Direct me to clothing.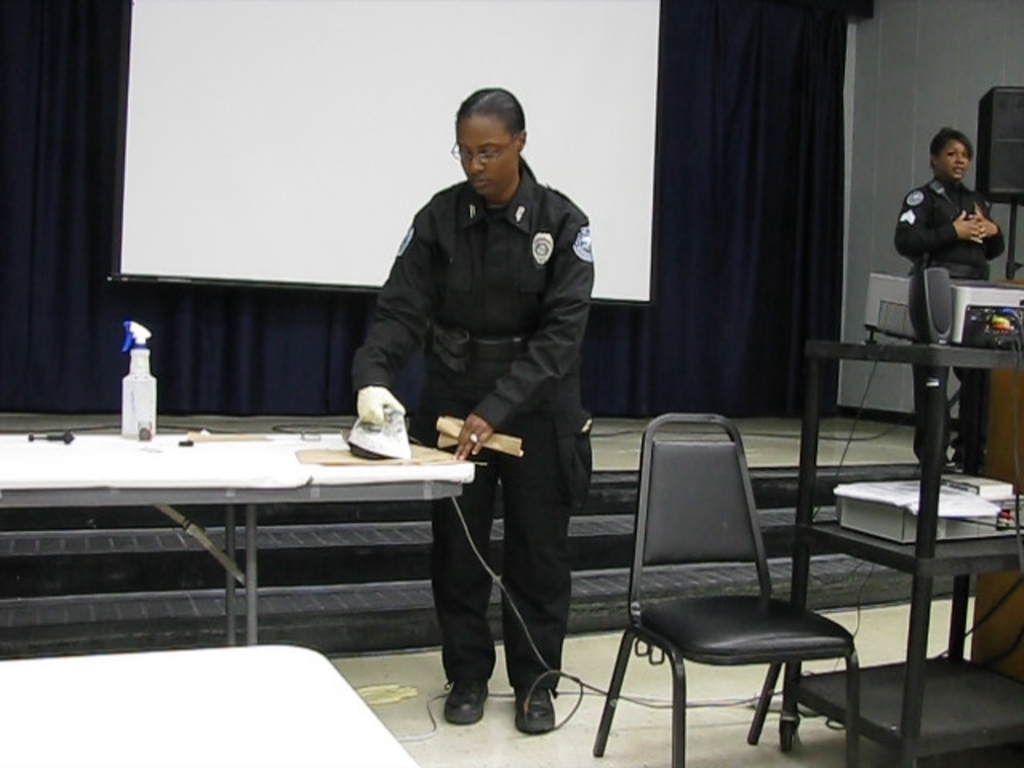
Direction: [x1=352, y1=98, x2=611, y2=656].
